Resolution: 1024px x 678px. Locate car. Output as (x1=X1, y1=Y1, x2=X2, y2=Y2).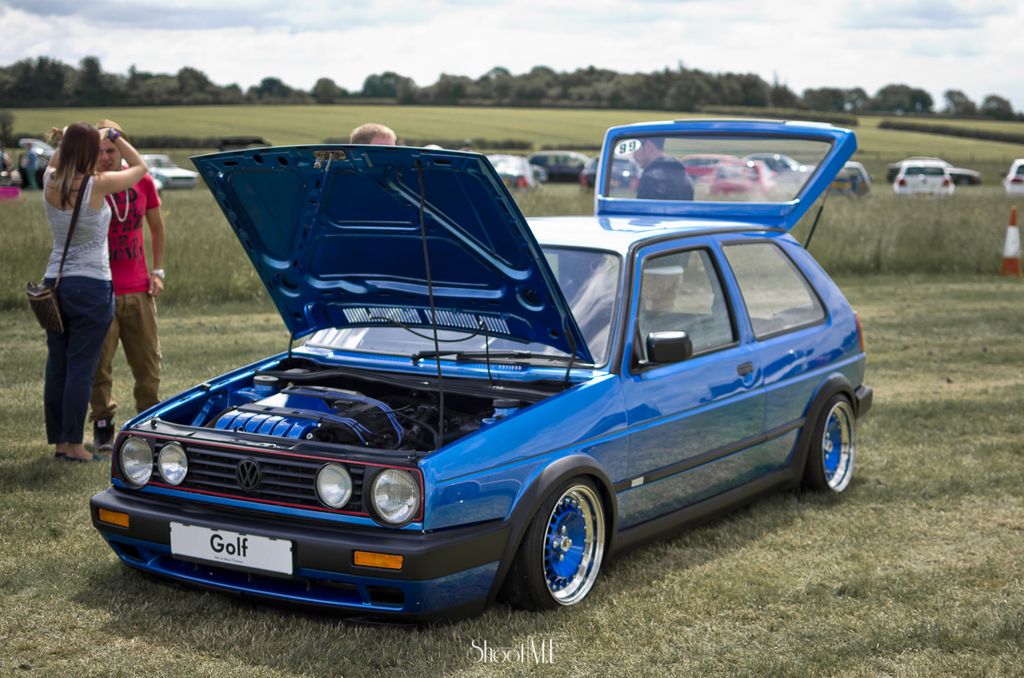
(x1=893, y1=162, x2=955, y2=197).
